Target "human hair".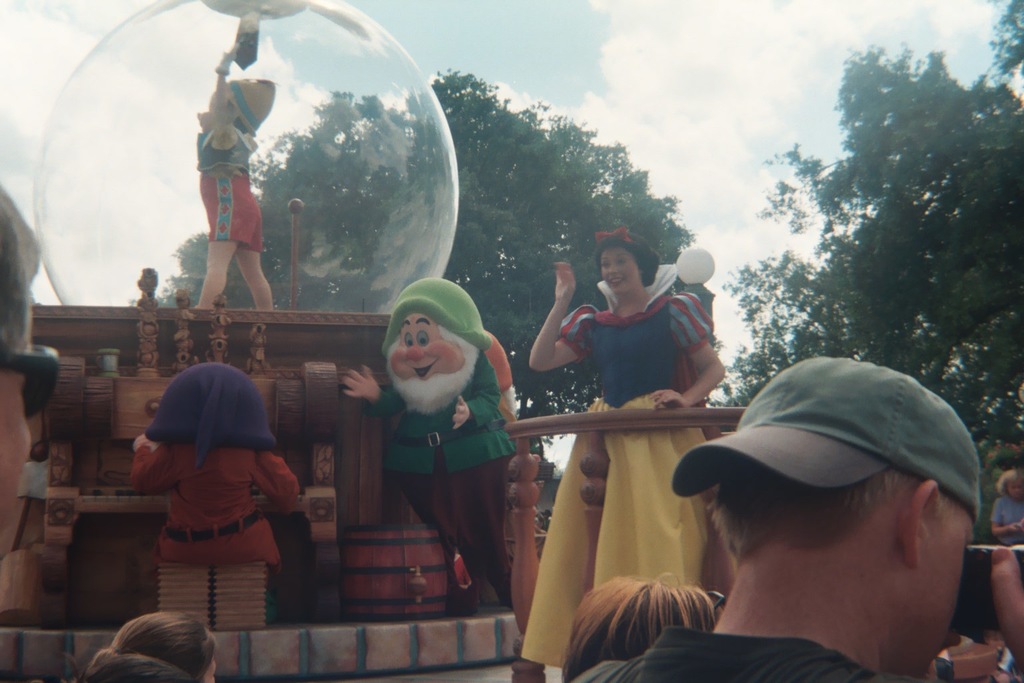
Target region: x1=591, y1=231, x2=659, y2=287.
